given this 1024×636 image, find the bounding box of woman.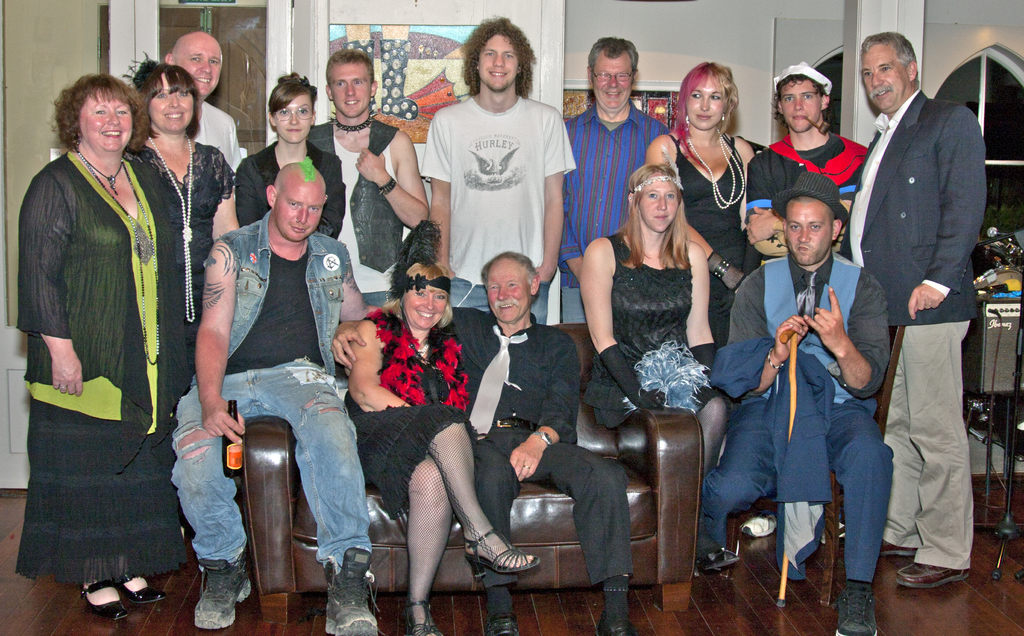
bbox=[232, 70, 349, 251].
